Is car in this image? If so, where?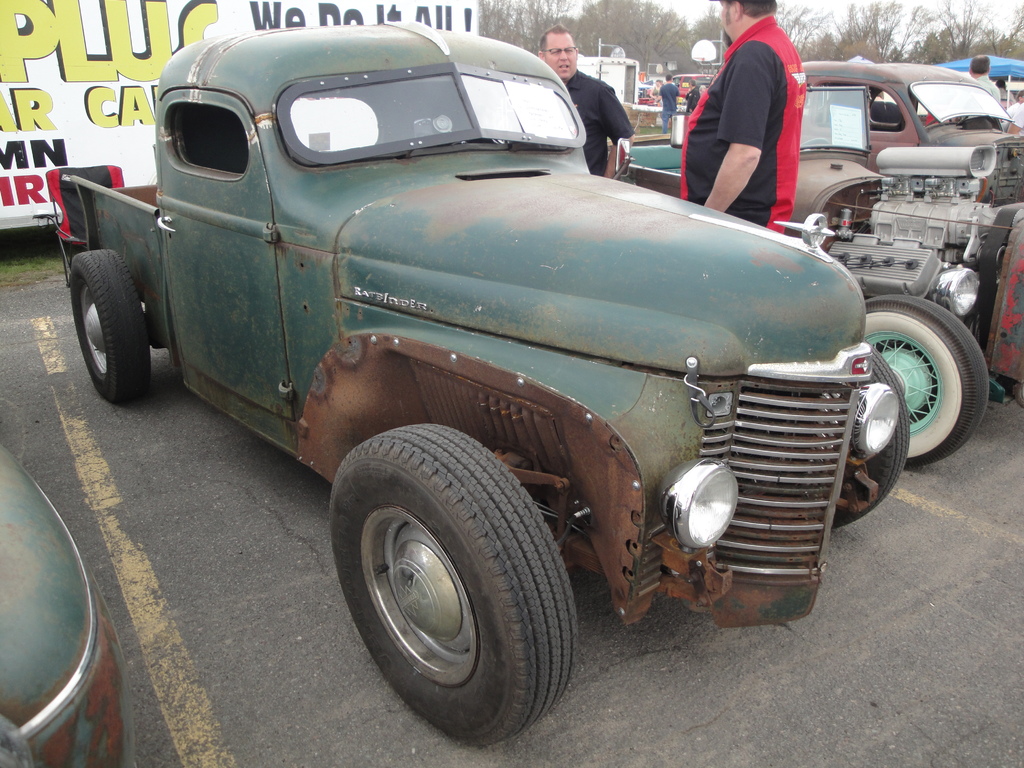
Yes, at 0:458:144:767.
